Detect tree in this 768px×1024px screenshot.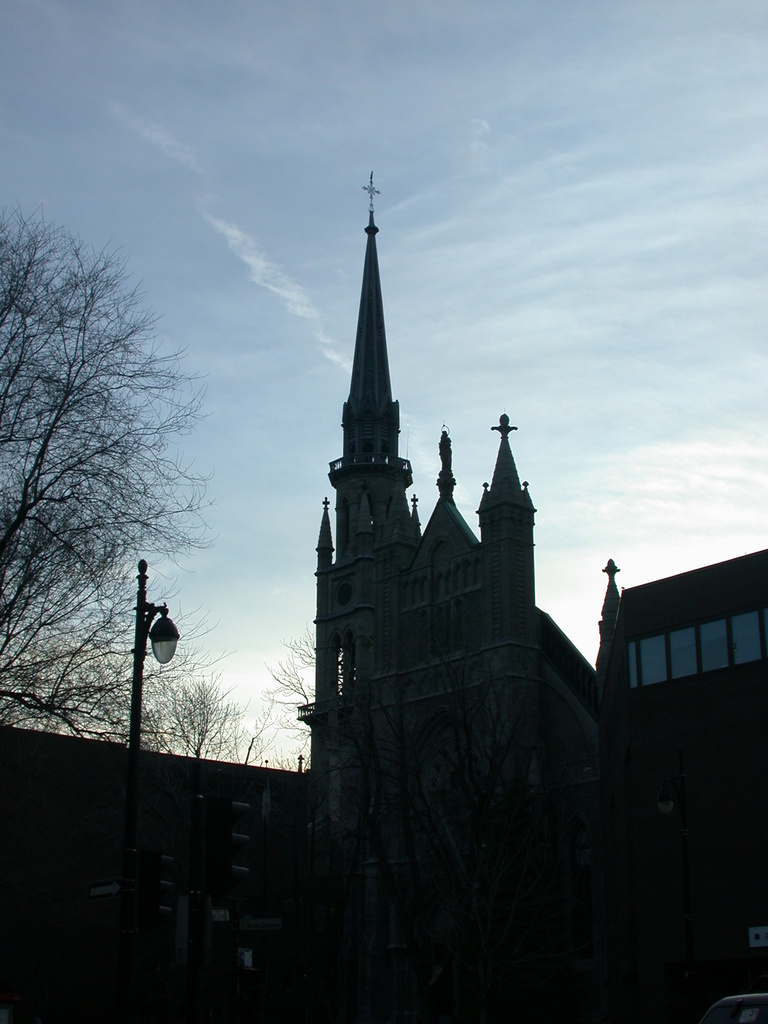
Detection: 22,188,228,724.
